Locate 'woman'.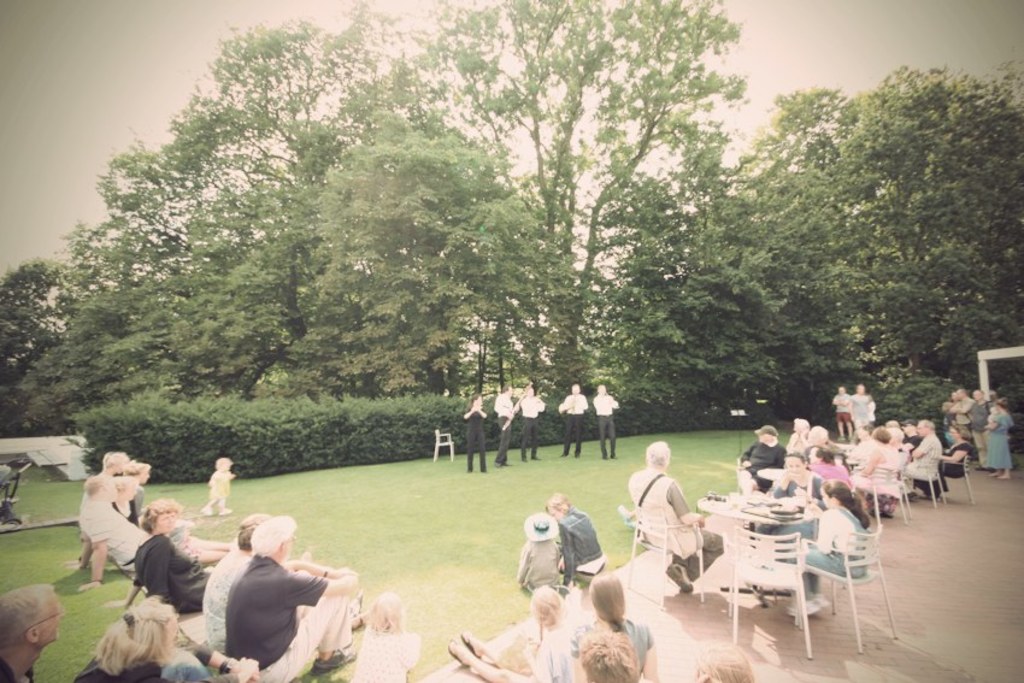
Bounding box: 565/570/658/682.
